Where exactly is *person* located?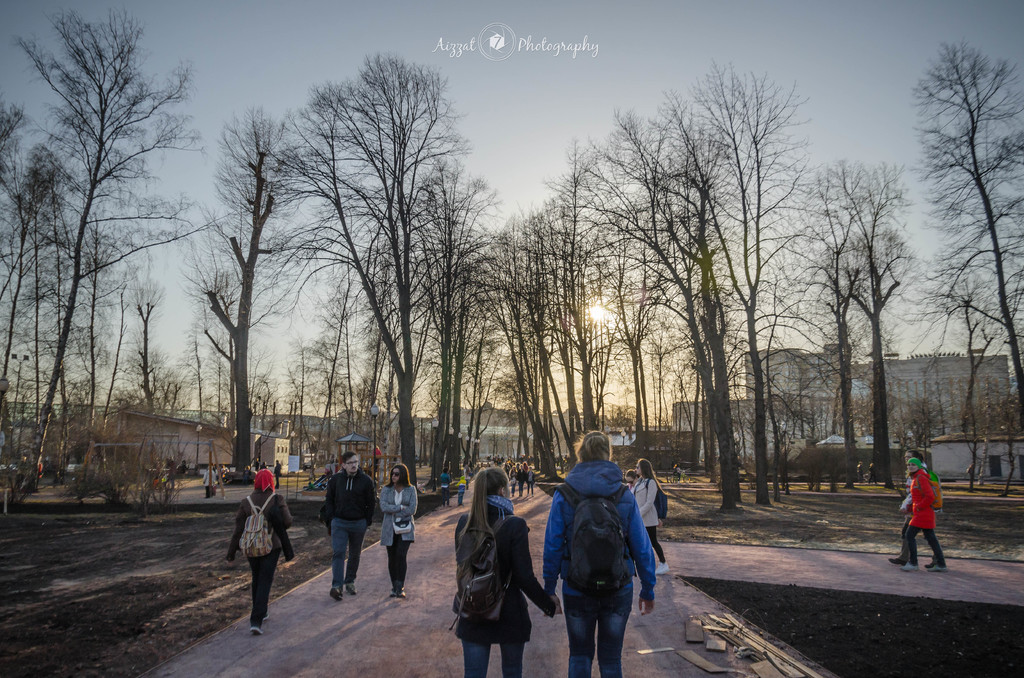
Its bounding box is Rect(244, 461, 251, 482).
